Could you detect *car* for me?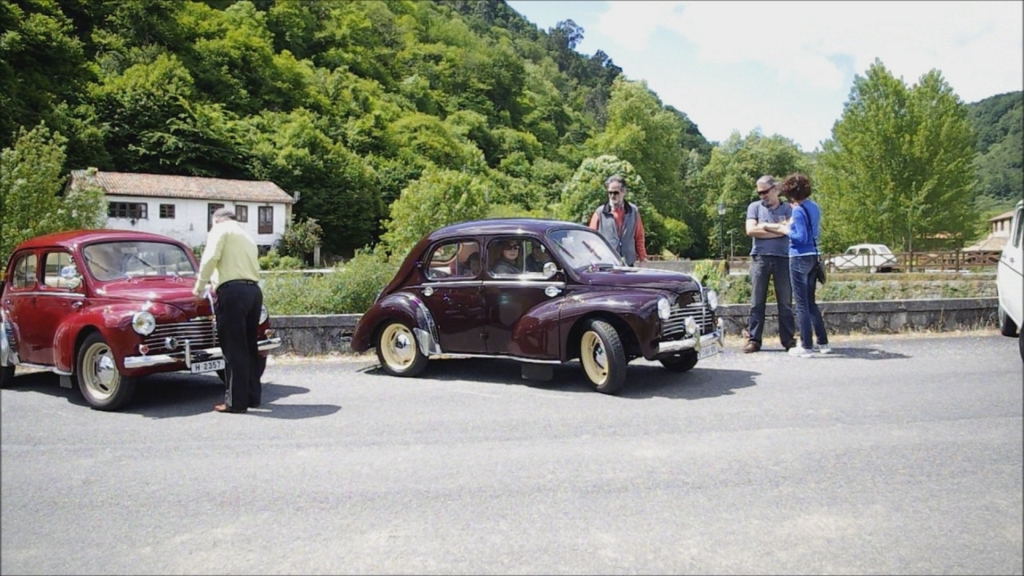
Detection result: 831, 242, 891, 270.
